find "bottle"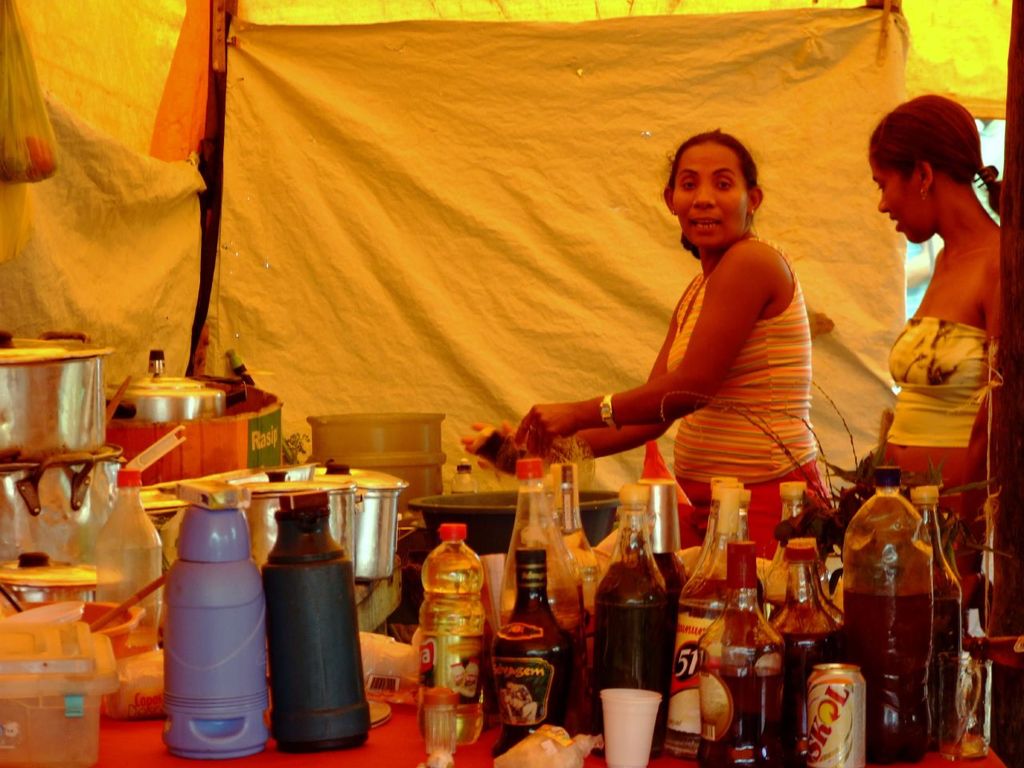
x1=892, y1=483, x2=962, y2=746
